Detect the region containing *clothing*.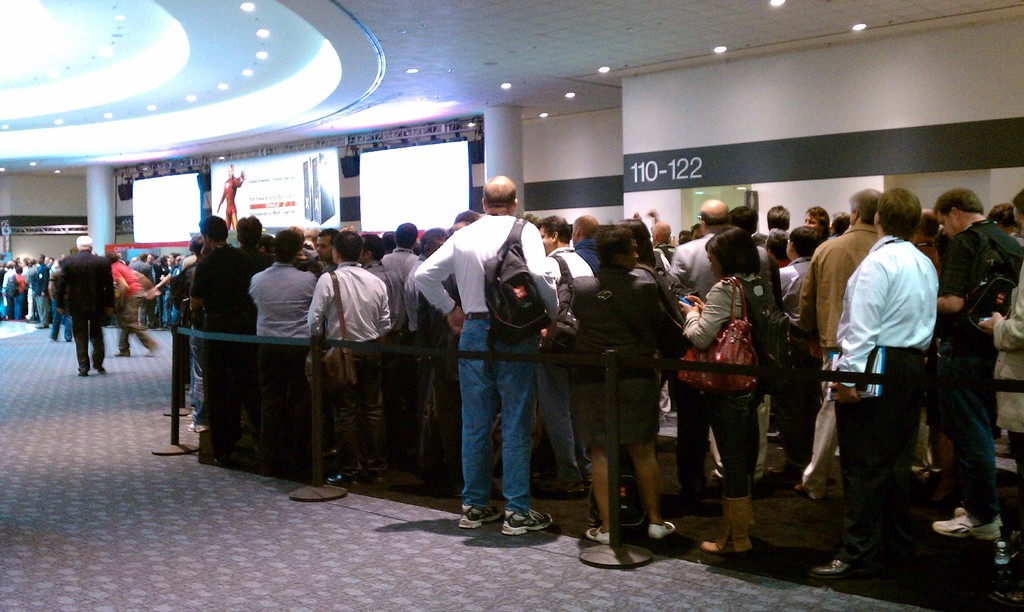
(109, 261, 147, 339).
